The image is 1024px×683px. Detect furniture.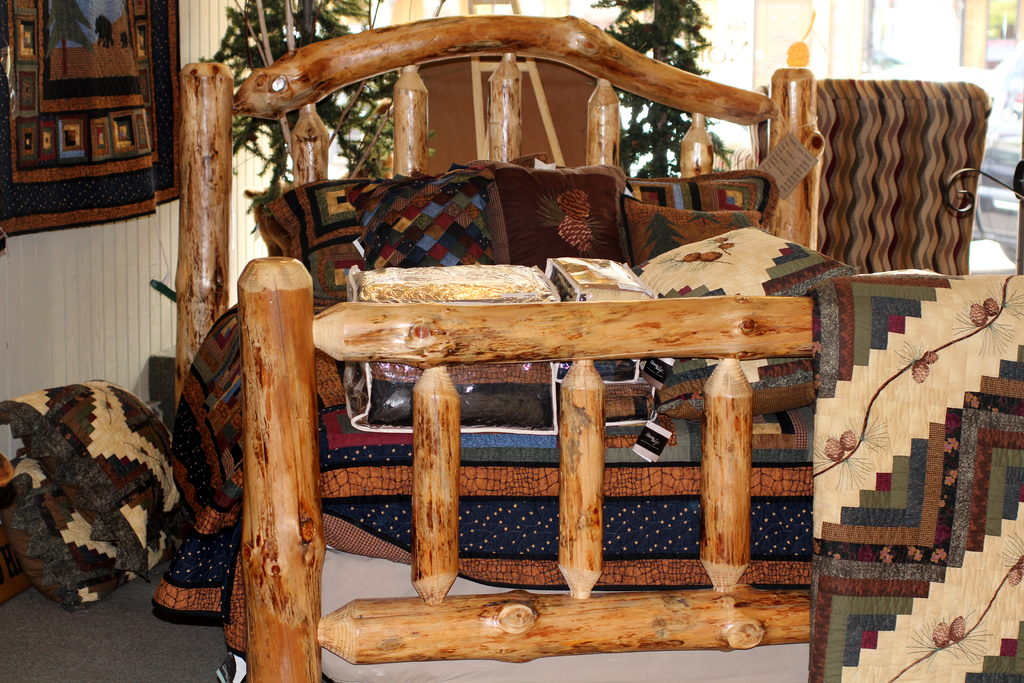
Detection: detection(172, 14, 815, 411).
